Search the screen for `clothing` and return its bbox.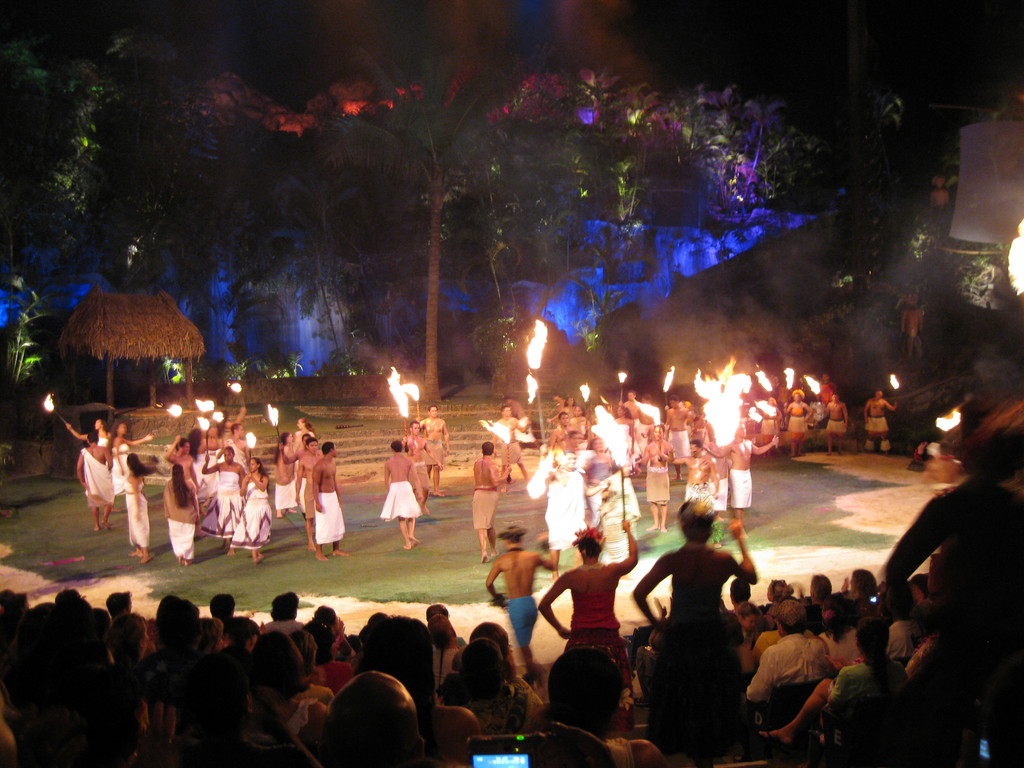
Found: [left=95, top=436, right=108, bottom=451].
